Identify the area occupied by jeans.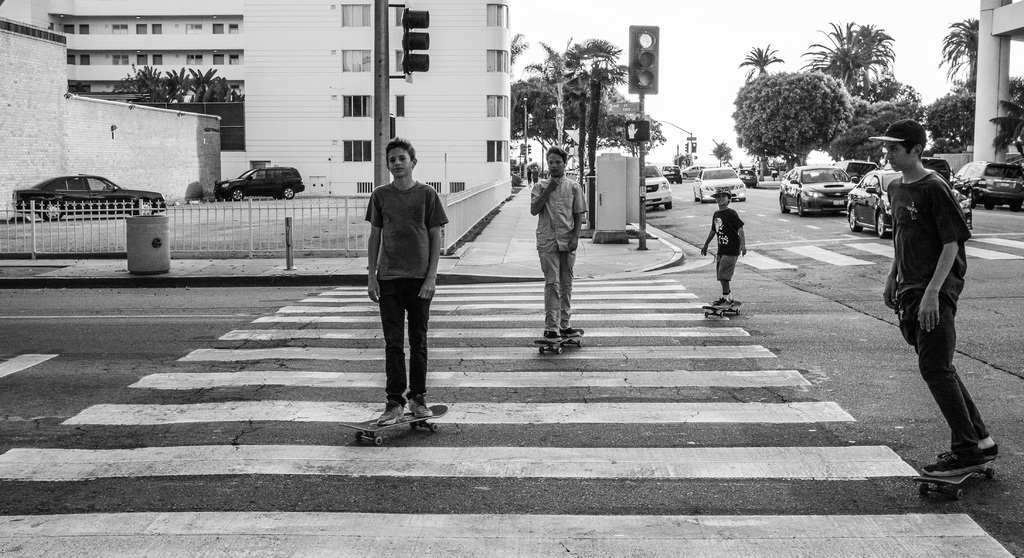
Area: <bbox>900, 294, 993, 451</bbox>.
